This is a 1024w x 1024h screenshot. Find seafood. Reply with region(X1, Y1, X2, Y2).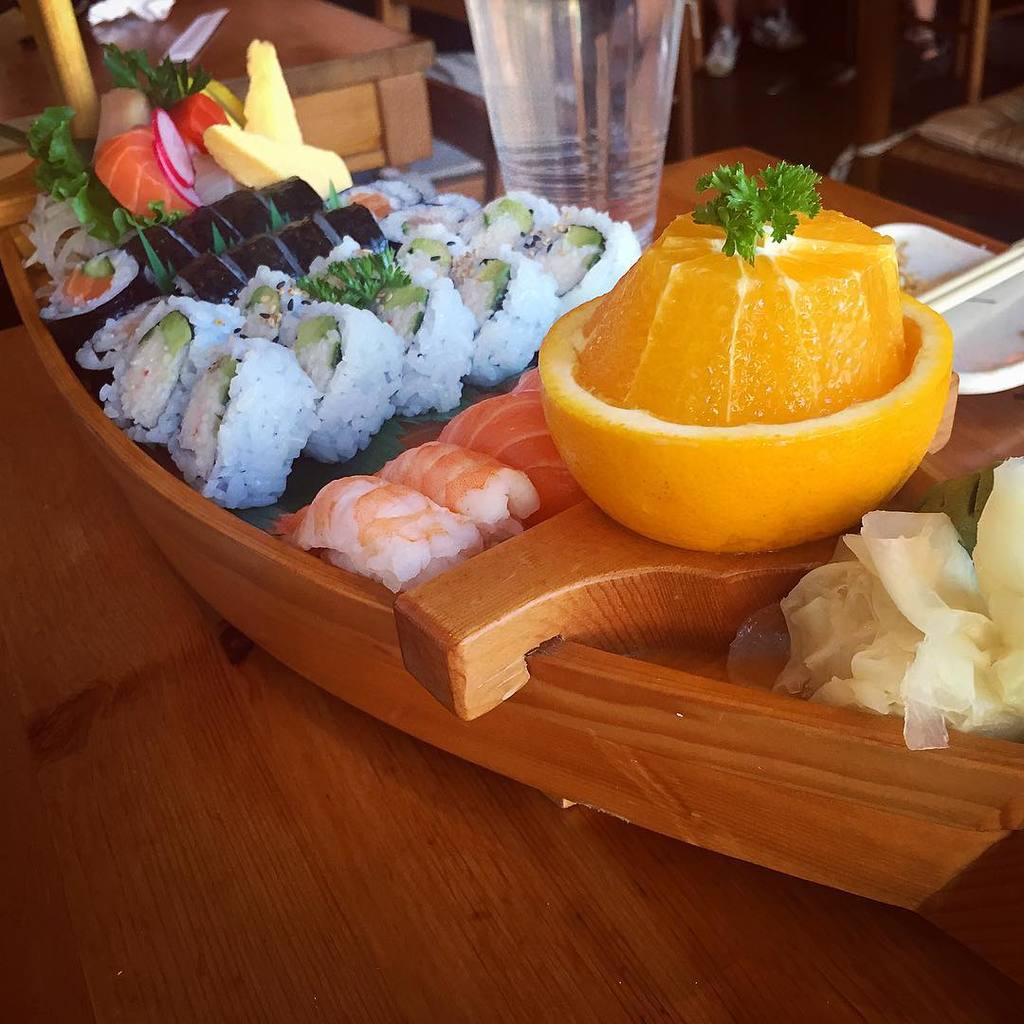
region(516, 369, 544, 397).
